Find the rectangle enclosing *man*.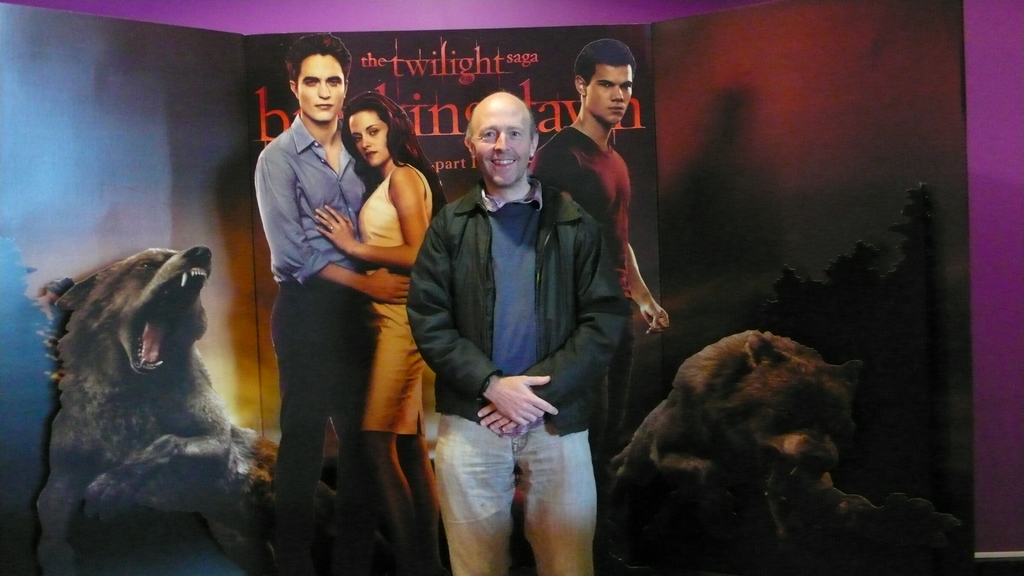
crop(532, 36, 671, 472).
